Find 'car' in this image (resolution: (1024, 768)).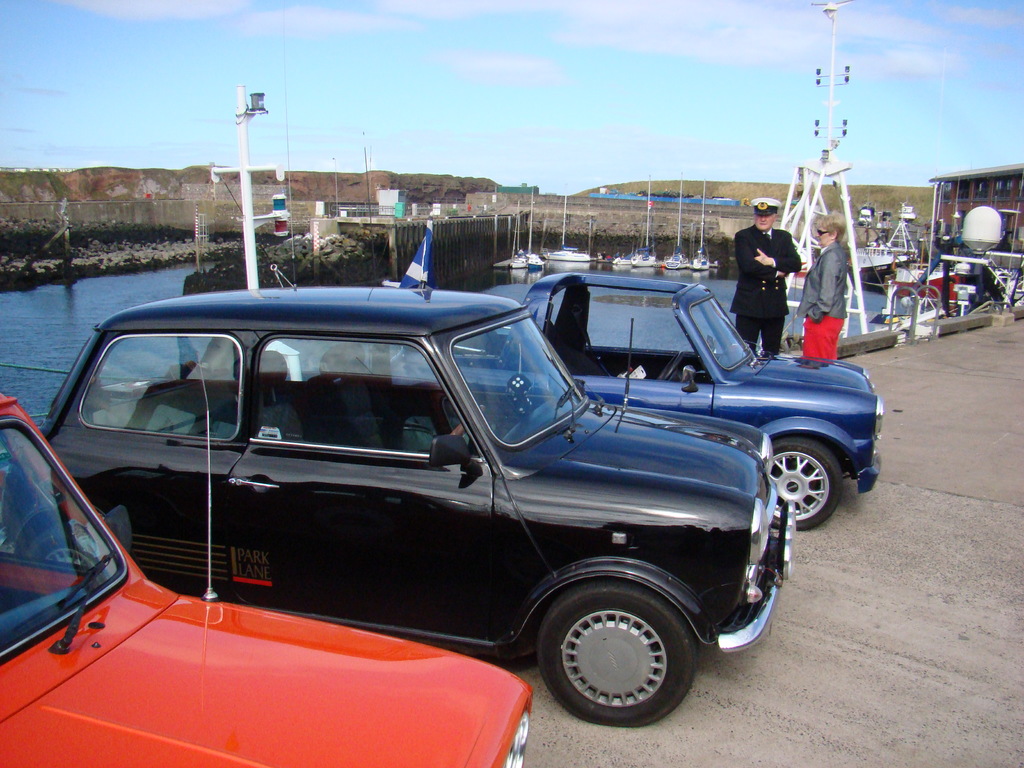
(x1=0, y1=362, x2=535, y2=767).
